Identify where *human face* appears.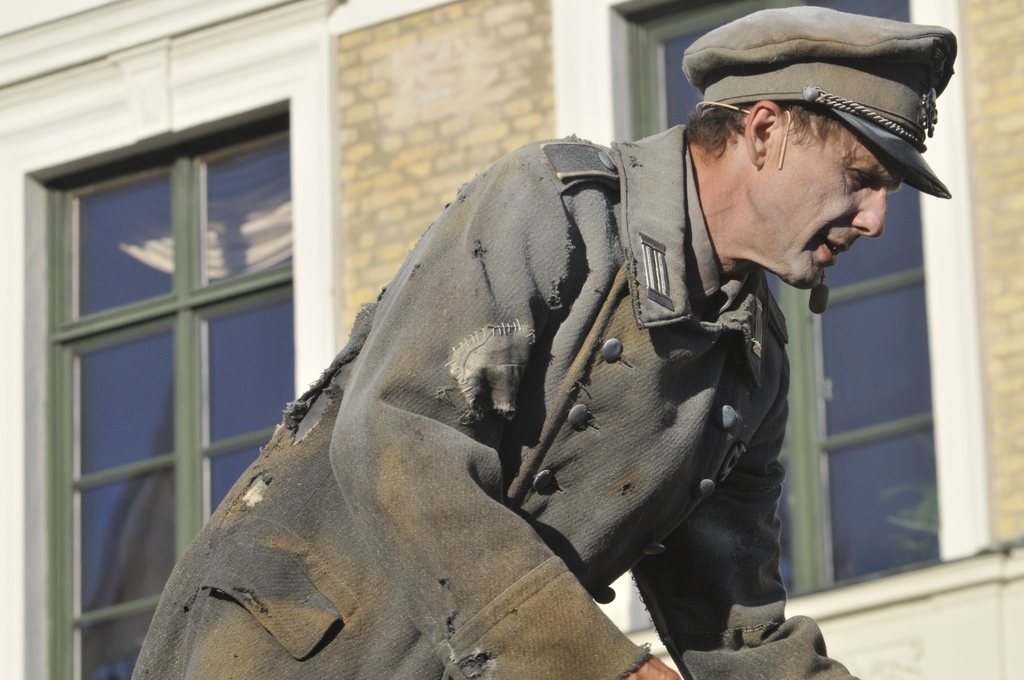
Appears at 744, 114, 908, 291.
